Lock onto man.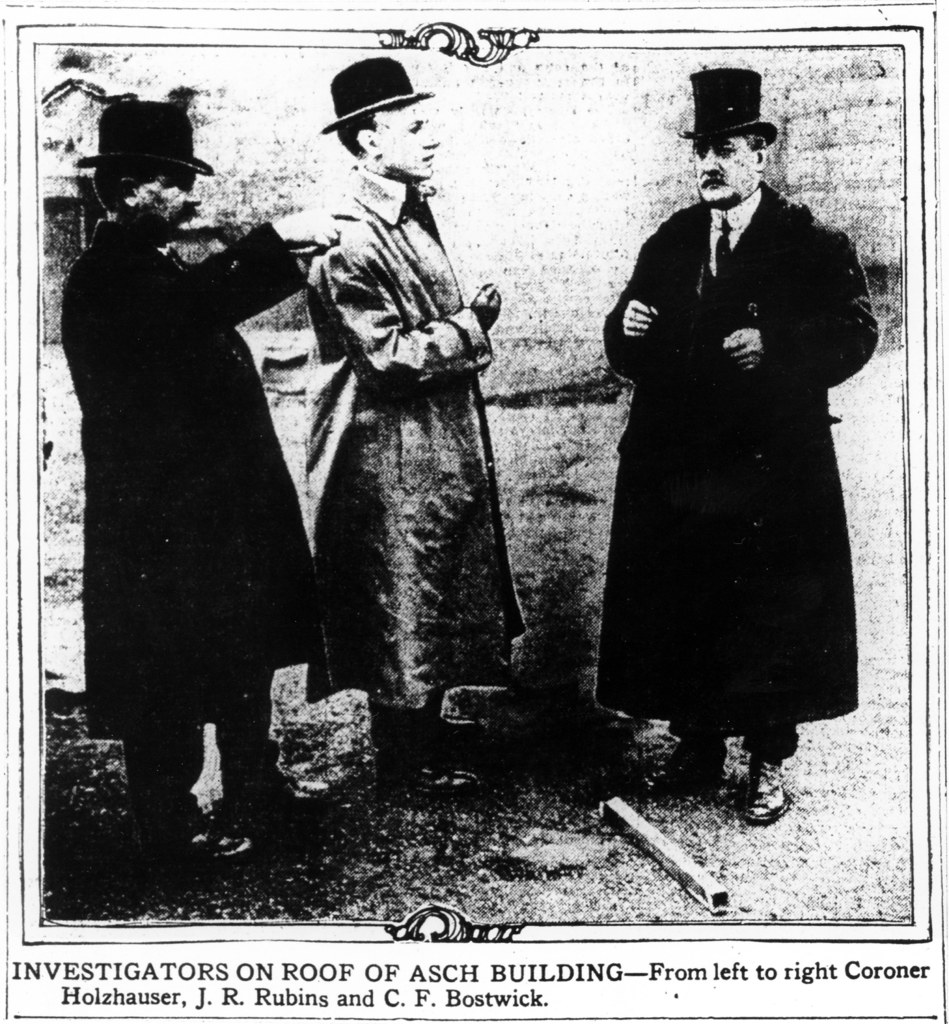
Locked: box(595, 59, 872, 823).
